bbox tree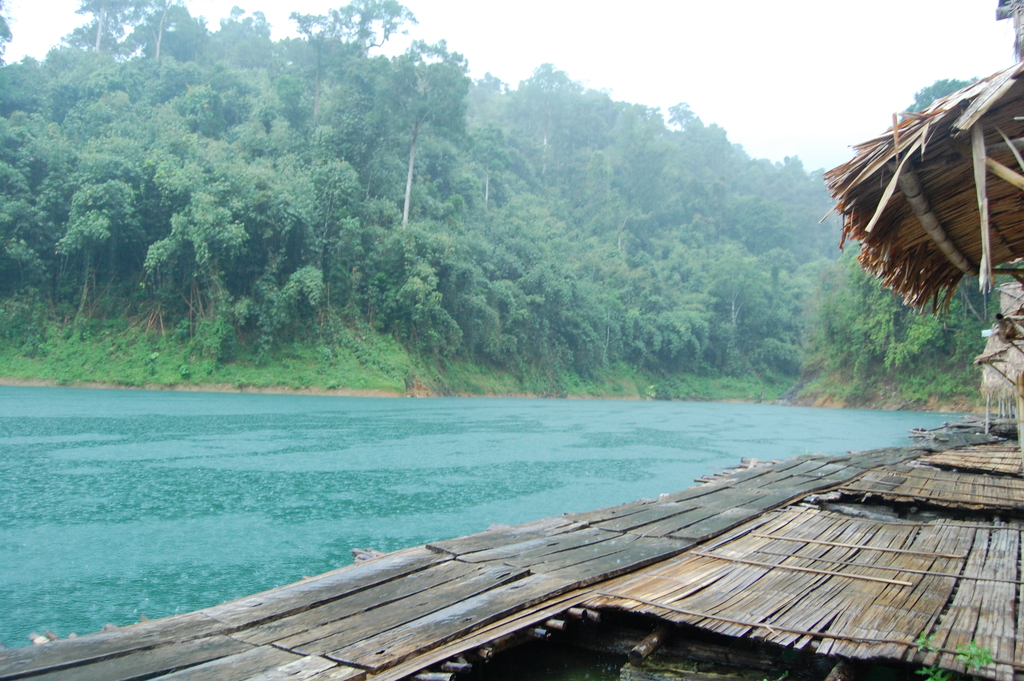
124:0:195:56
